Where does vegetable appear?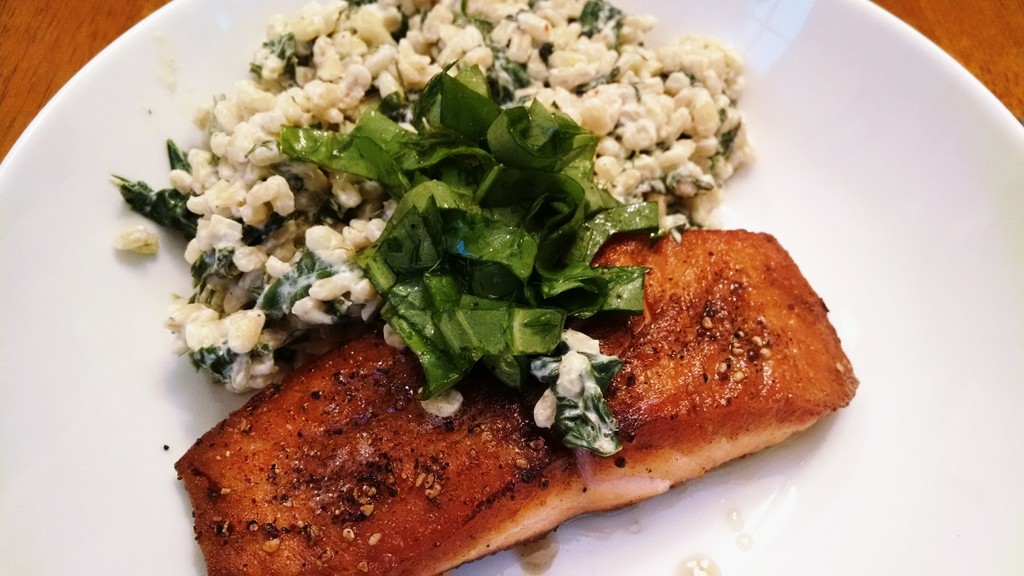
Appears at region(107, 170, 202, 241).
